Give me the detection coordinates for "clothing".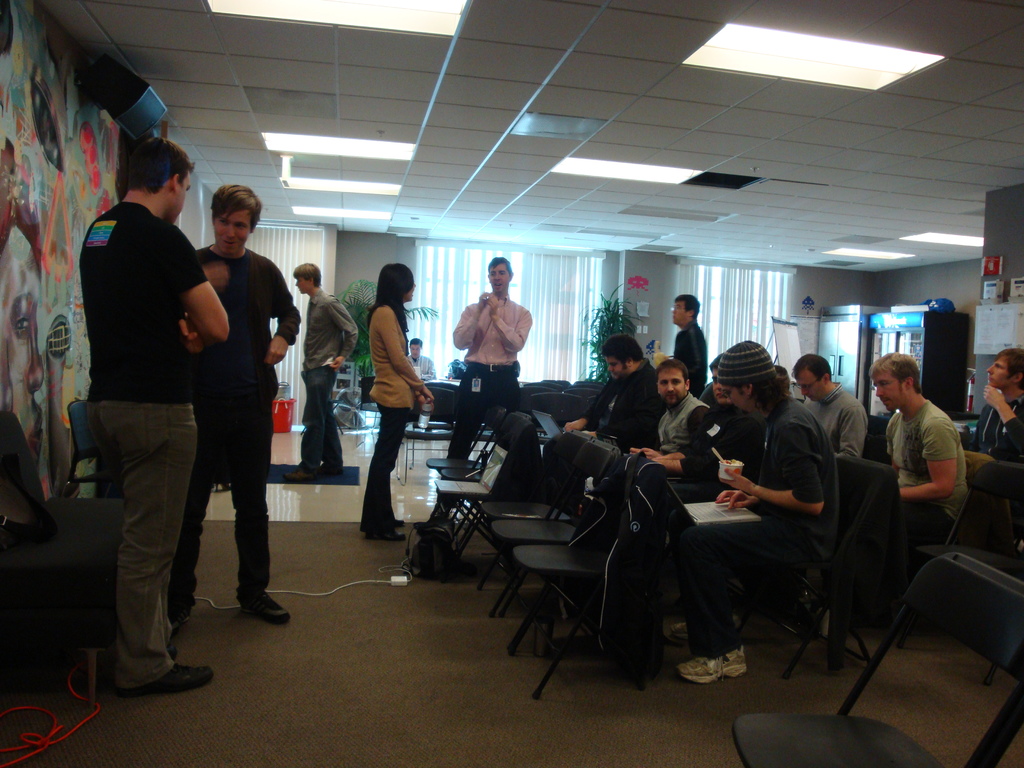
(x1=972, y1=399, x2=1023, y2=454).
